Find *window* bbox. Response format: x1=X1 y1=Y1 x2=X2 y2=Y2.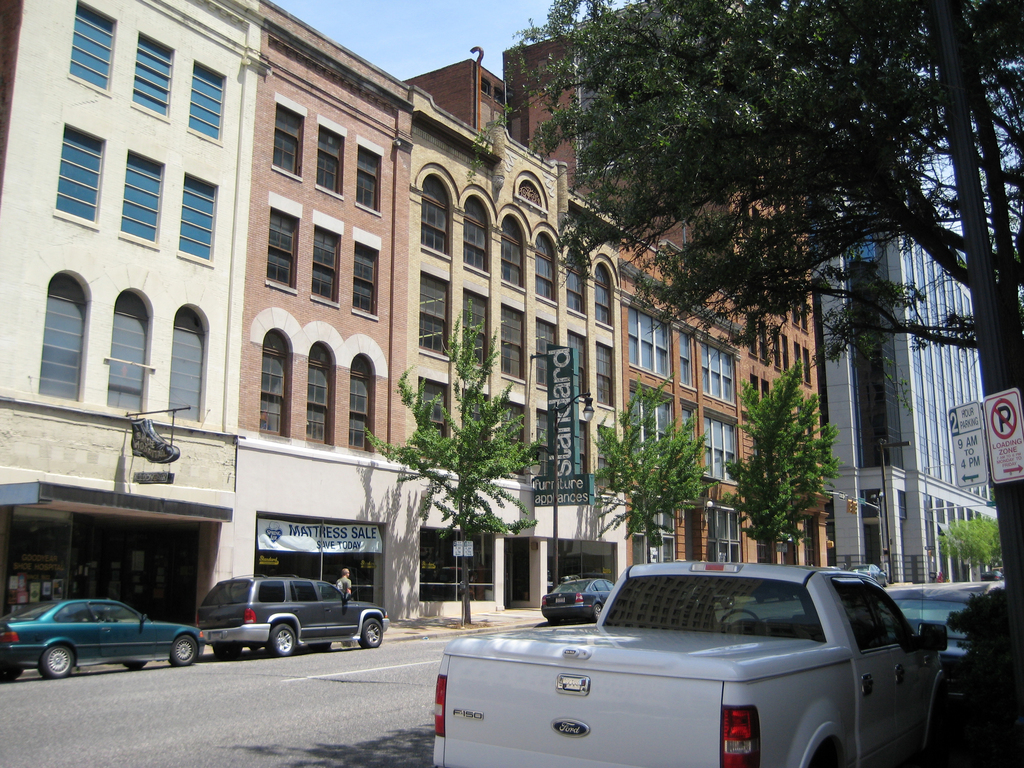
x1=575 y1=417 x2=589 y2=474.
